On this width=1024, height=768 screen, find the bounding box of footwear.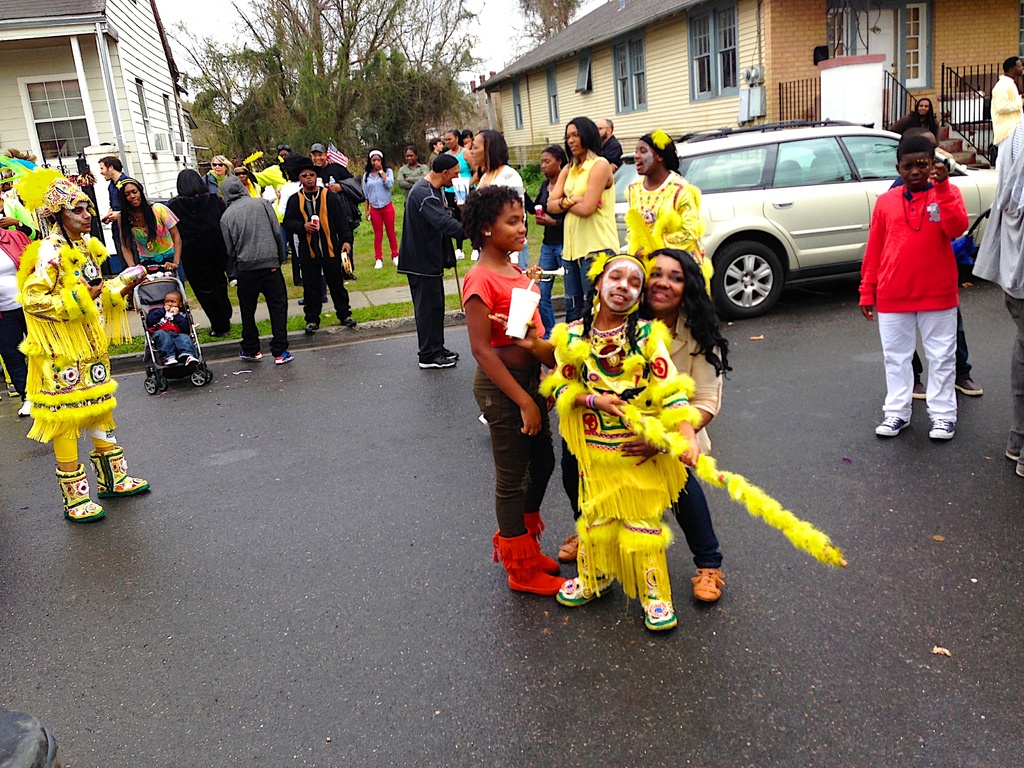
Bounding box: 470, 248, 480, 260.
